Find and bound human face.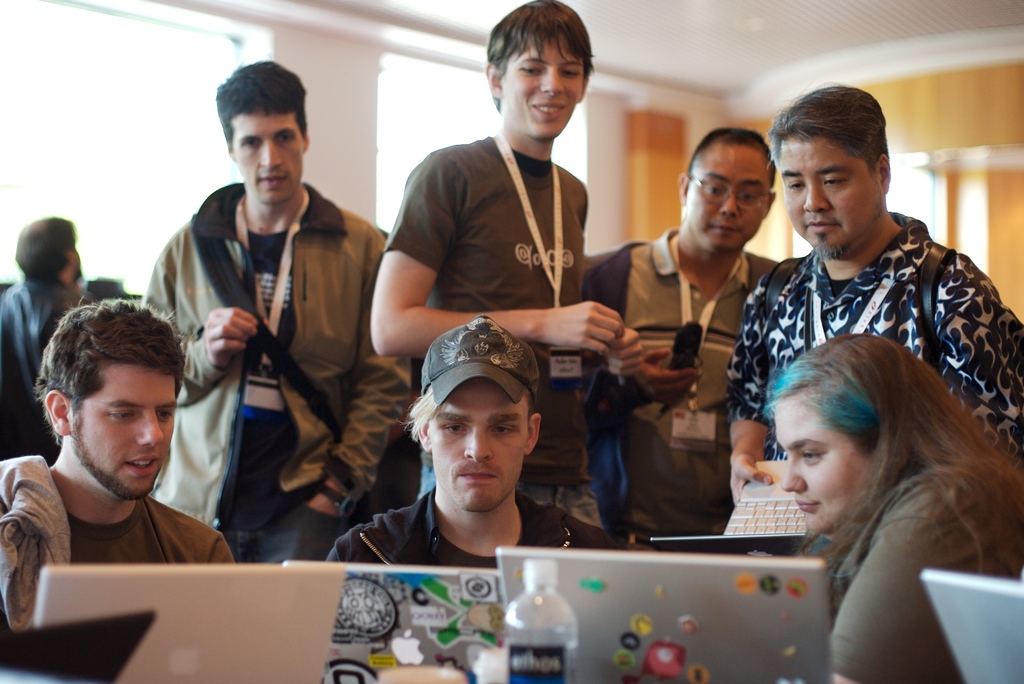
Bound: [773, 390, 869, 534].
